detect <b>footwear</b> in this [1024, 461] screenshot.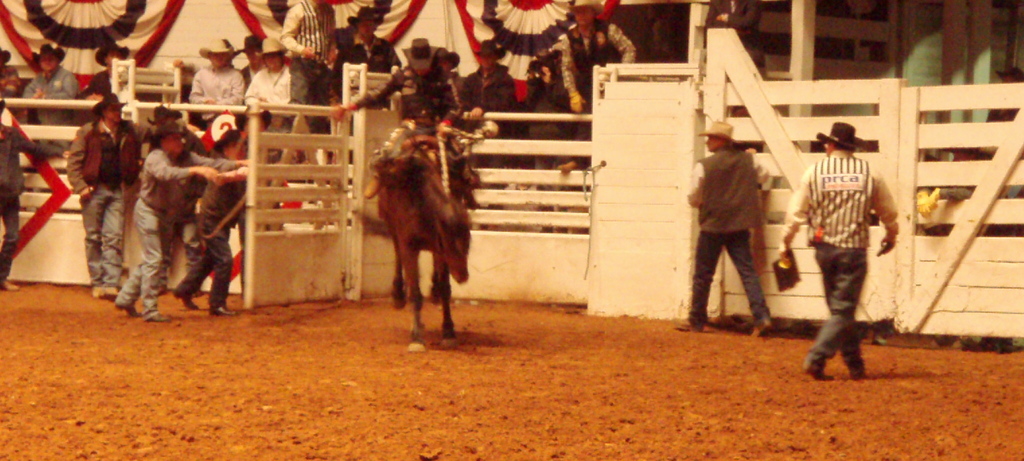
Detection: 806, 353, 837, 380.
